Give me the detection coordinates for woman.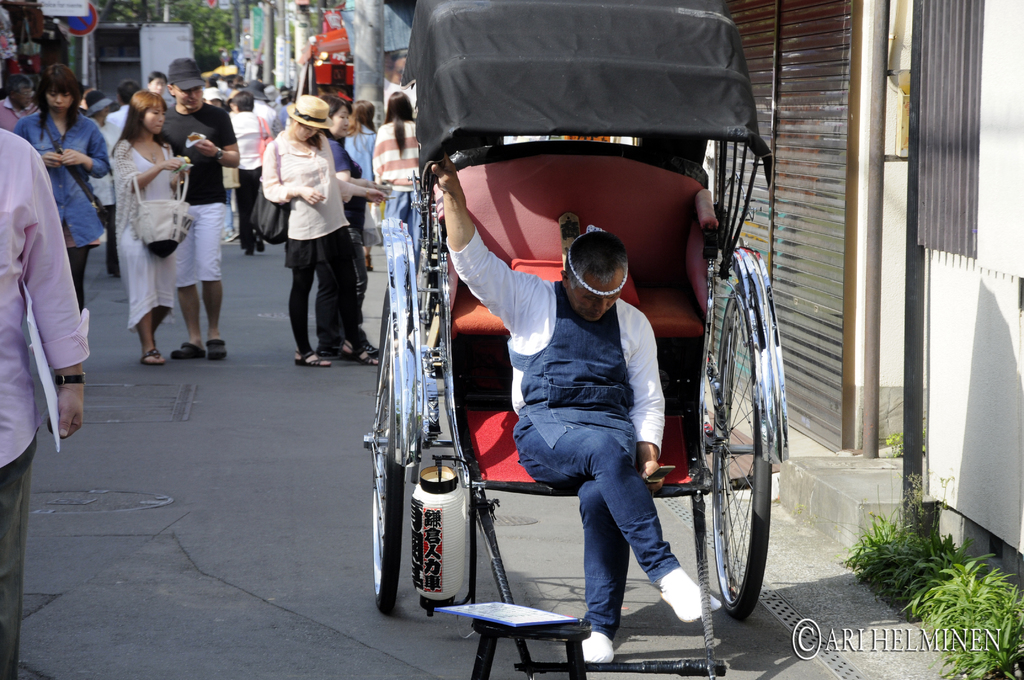
select_region(261, 93, 390, 367).
